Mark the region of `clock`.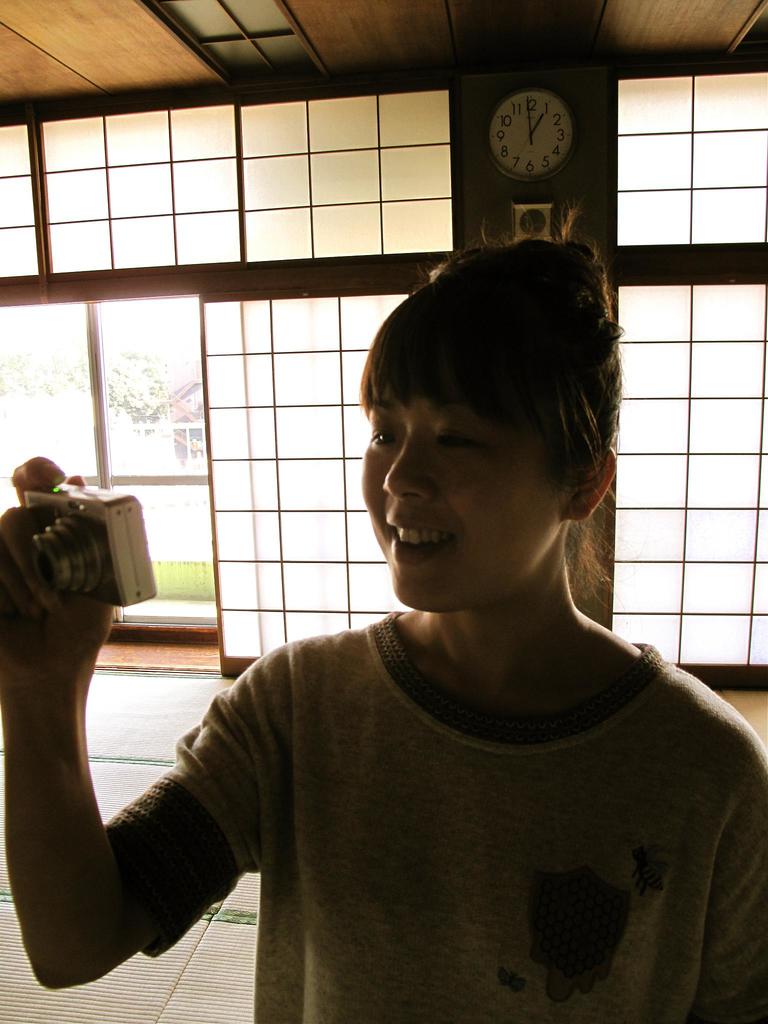
Region: 470/72/600/196.
